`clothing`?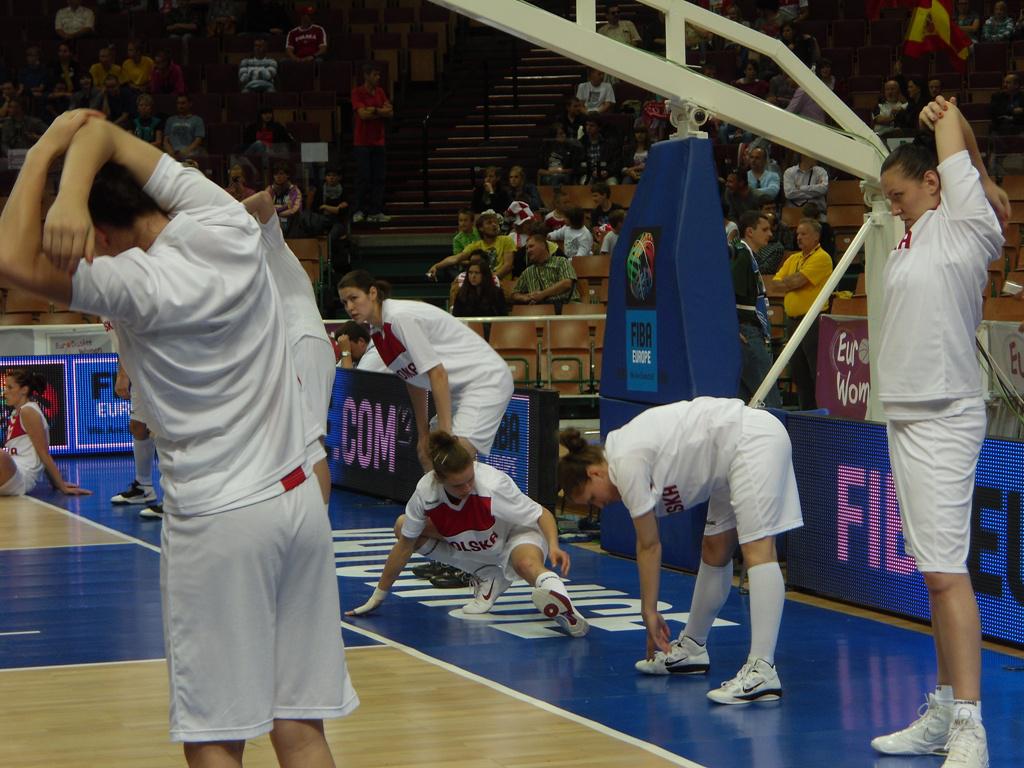
[984, 20, 1016, 76]
